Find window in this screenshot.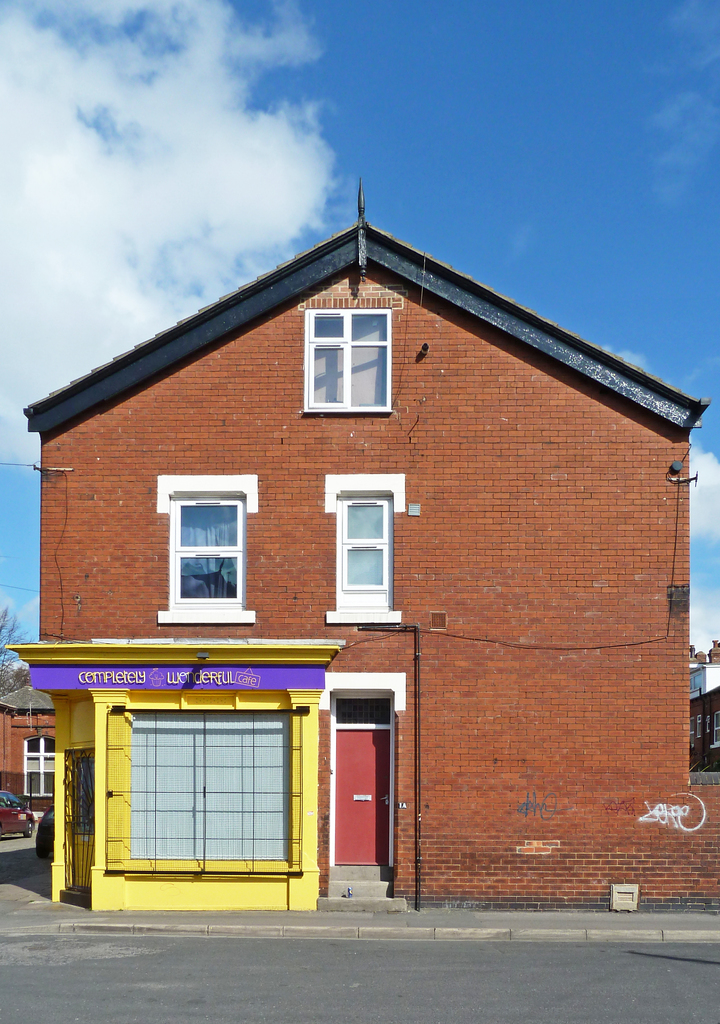
The bounding box for window is 331:479:400:614.
